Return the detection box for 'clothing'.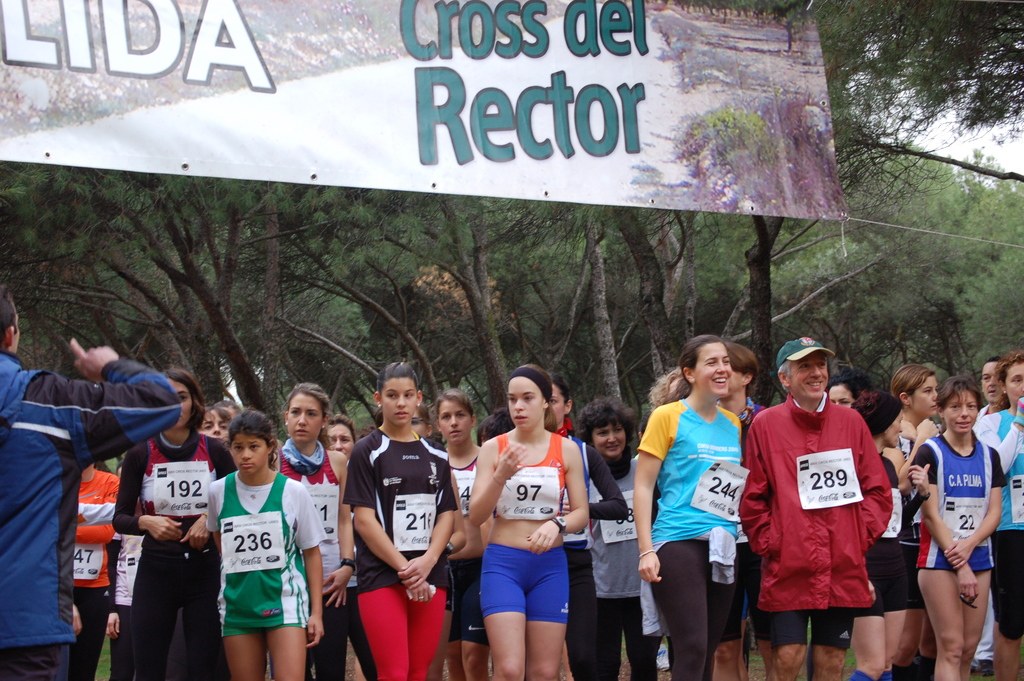
{"left": 560, "top": 434, "right": 630, "bottom": 680}.
